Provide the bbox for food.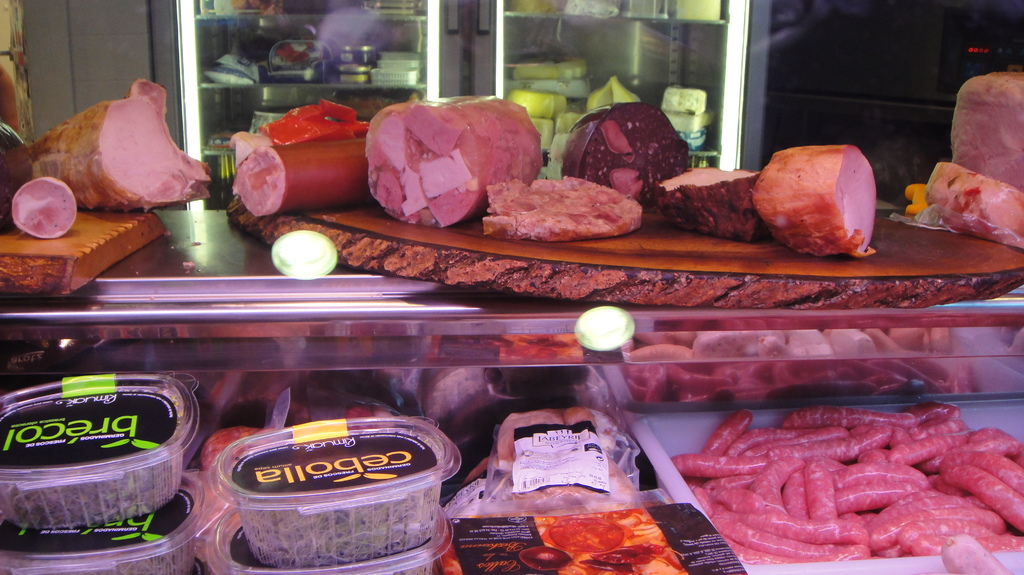
493, 407, 648, 517.
